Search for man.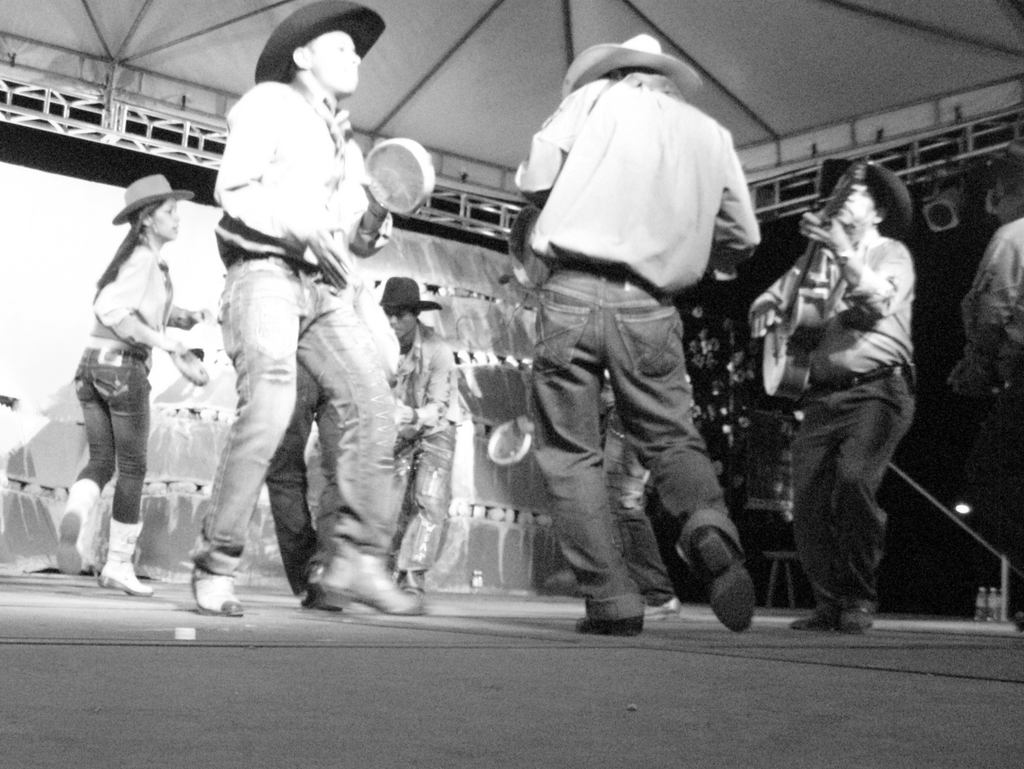
Found at left=747, top=159, right=919, bottom=640.
